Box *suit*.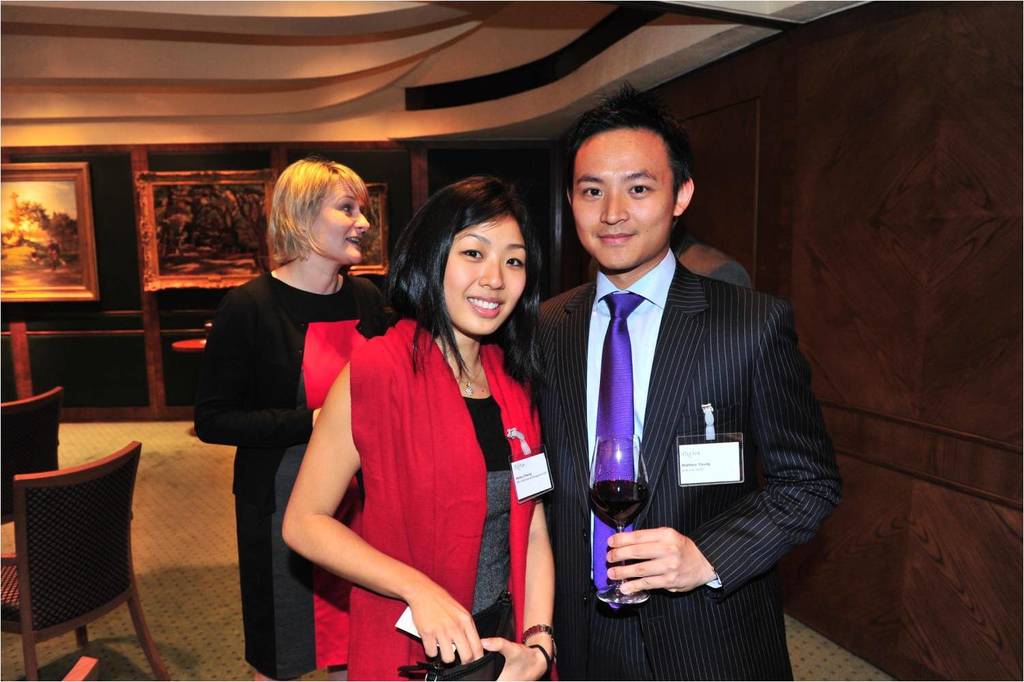
<region>540, 164, 835, 650</region>.
